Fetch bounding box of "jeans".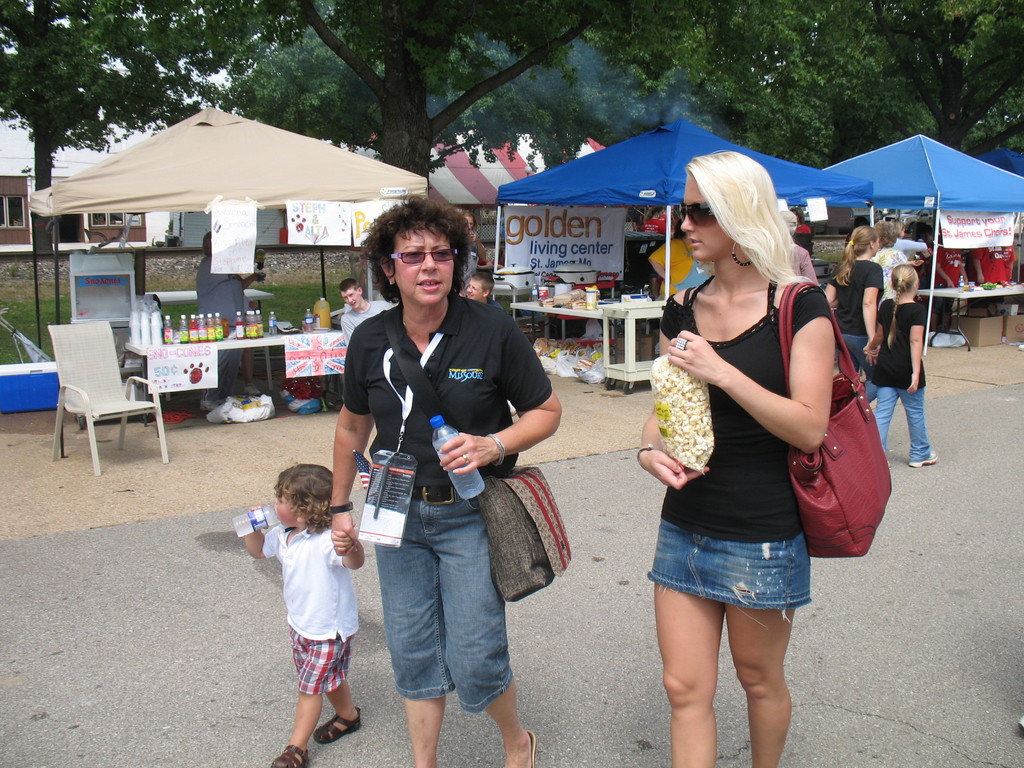
Bbox: [376,486,519,715].
